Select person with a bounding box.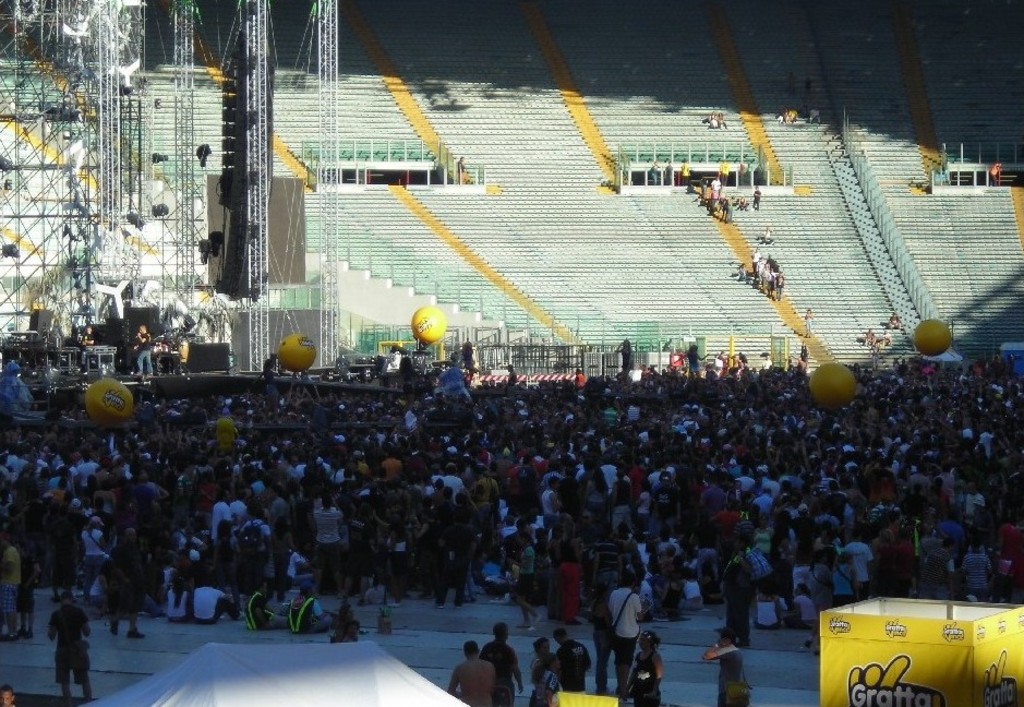
(517, 532, 544, 632).
